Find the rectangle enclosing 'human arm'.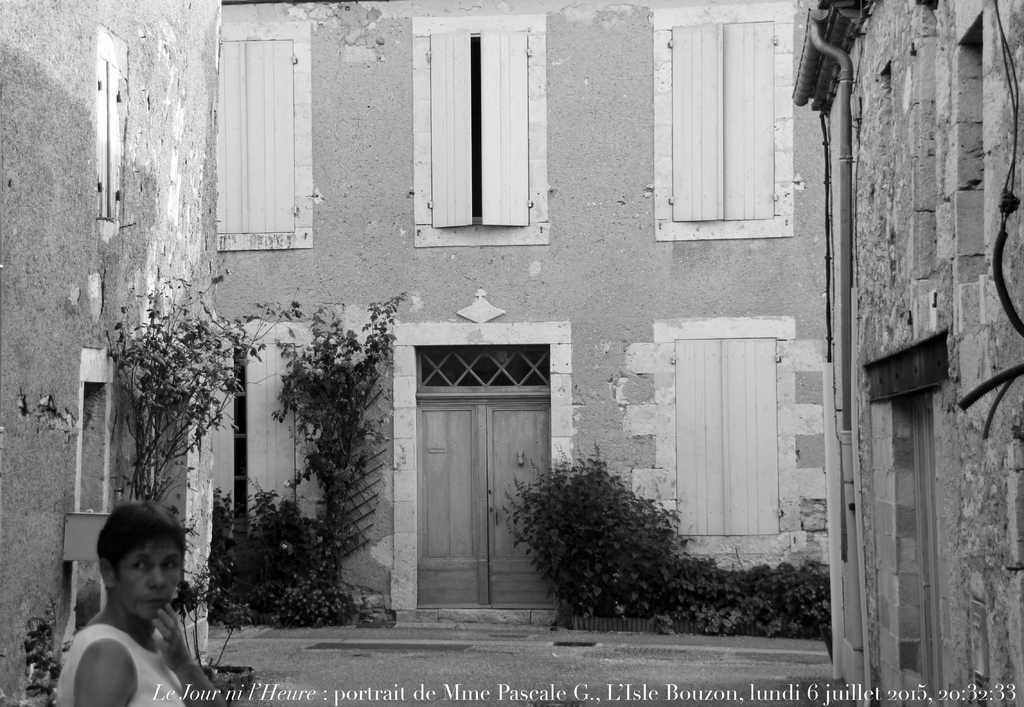
[154, 601, 232, 706].
